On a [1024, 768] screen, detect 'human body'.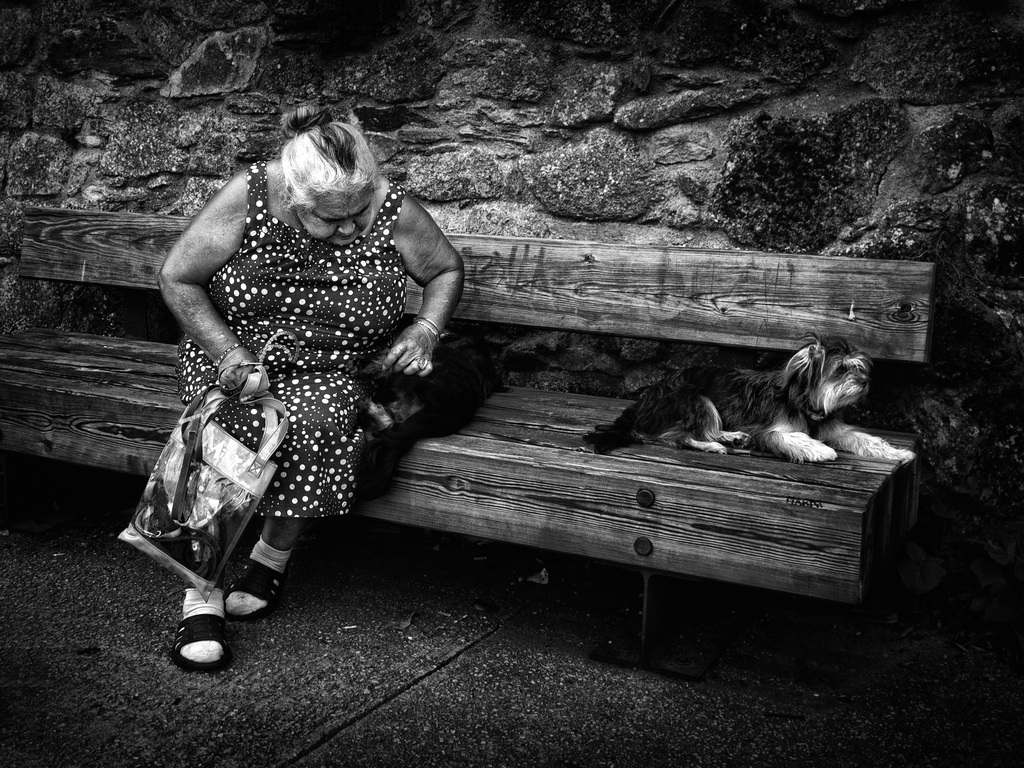
crop(151, 109, 472, 509).
